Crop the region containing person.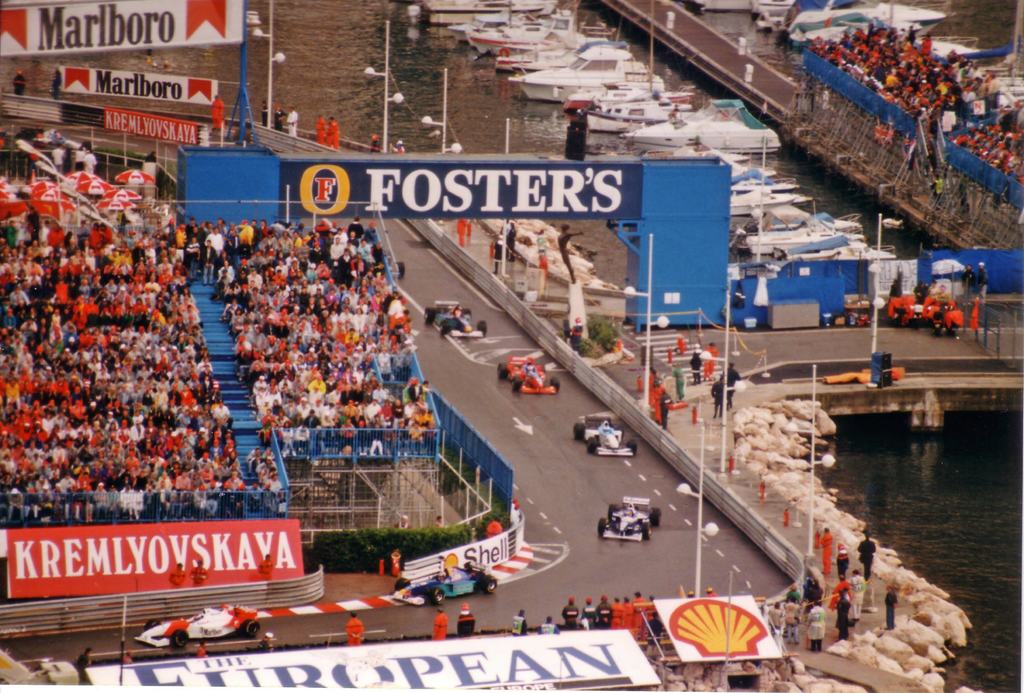
Crop region: (left=819, top=525, right=833, bottom=574).
